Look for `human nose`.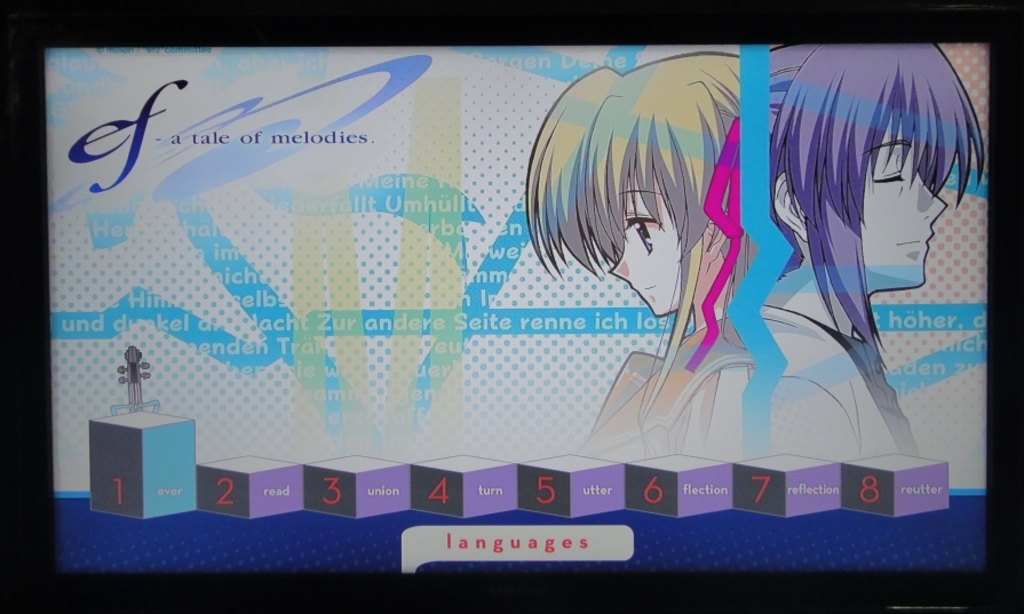
Found: bbox=(912, 175, 946, 224).
